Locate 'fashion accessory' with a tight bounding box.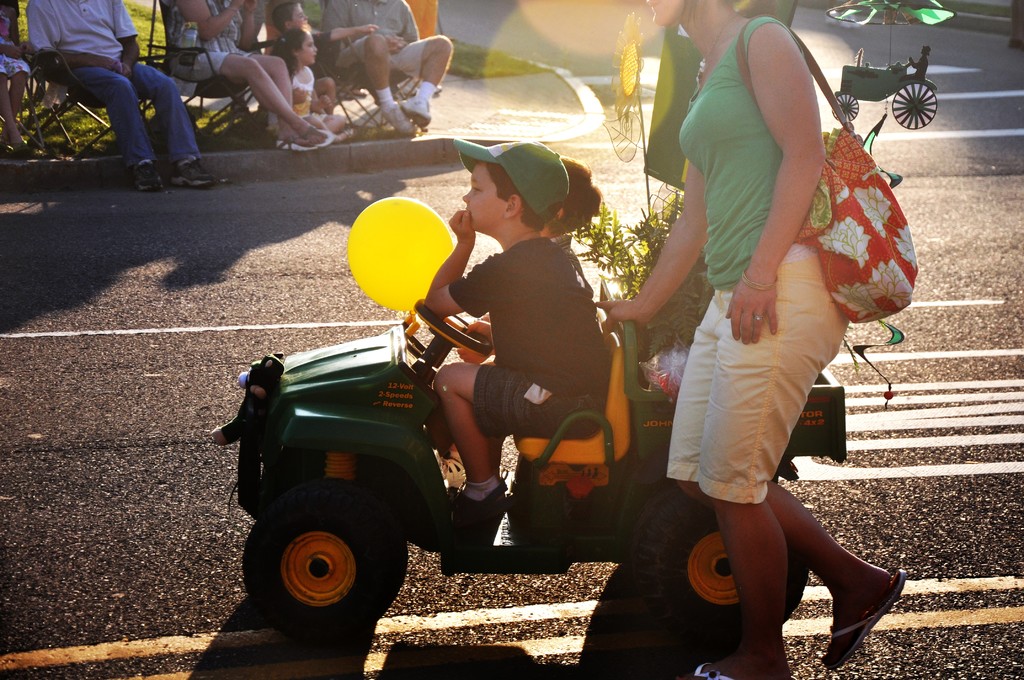
locate(275, 136, 318, 149).
